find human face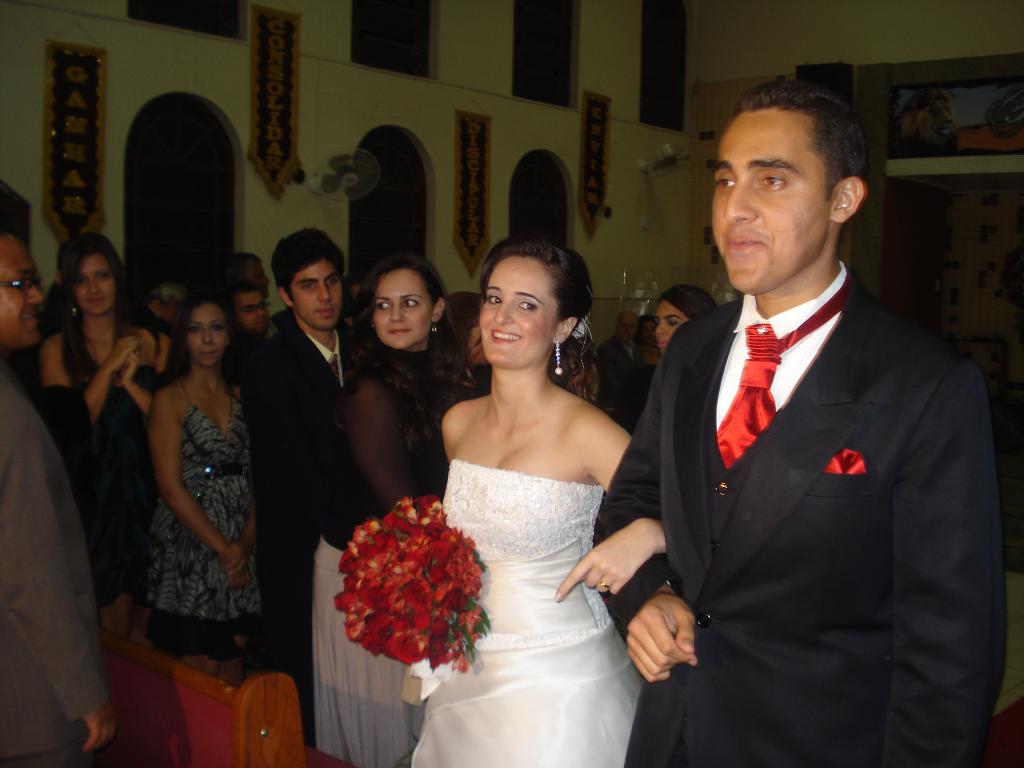
{"x1": 370, "y1": 269, "x2": 431, "y2": 349}
